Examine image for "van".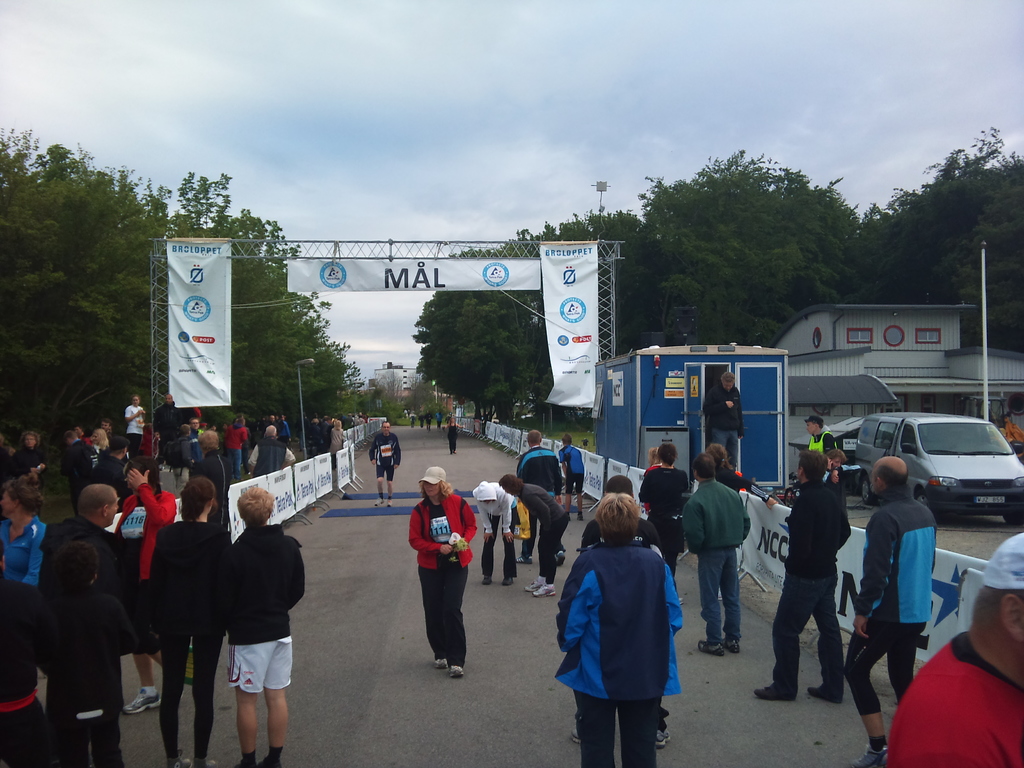
Examination result: BBox(854, 409, 1023, 525).
